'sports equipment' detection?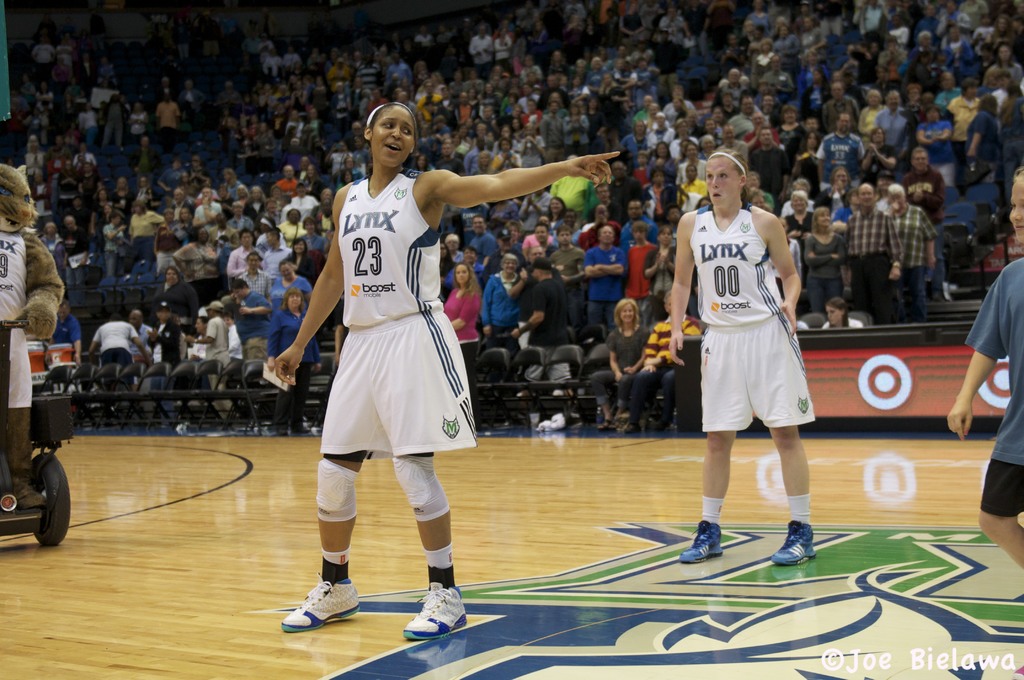
[left=675, top=521, right=732, bottom=567]
